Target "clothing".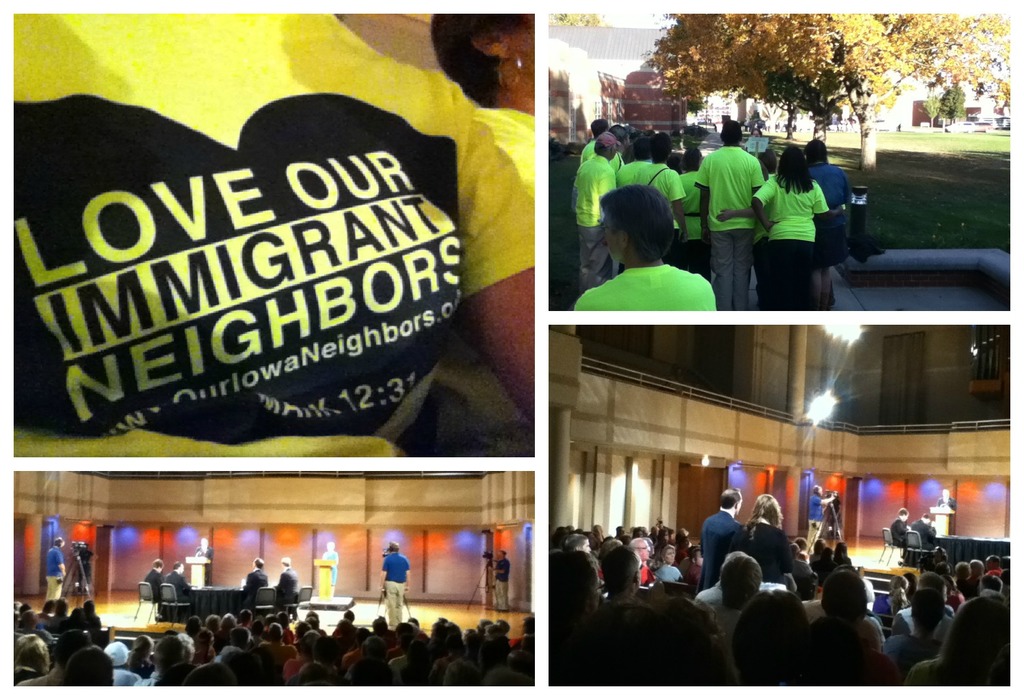
Target region: x1=753 y1=170 x2=827 y2=312.
